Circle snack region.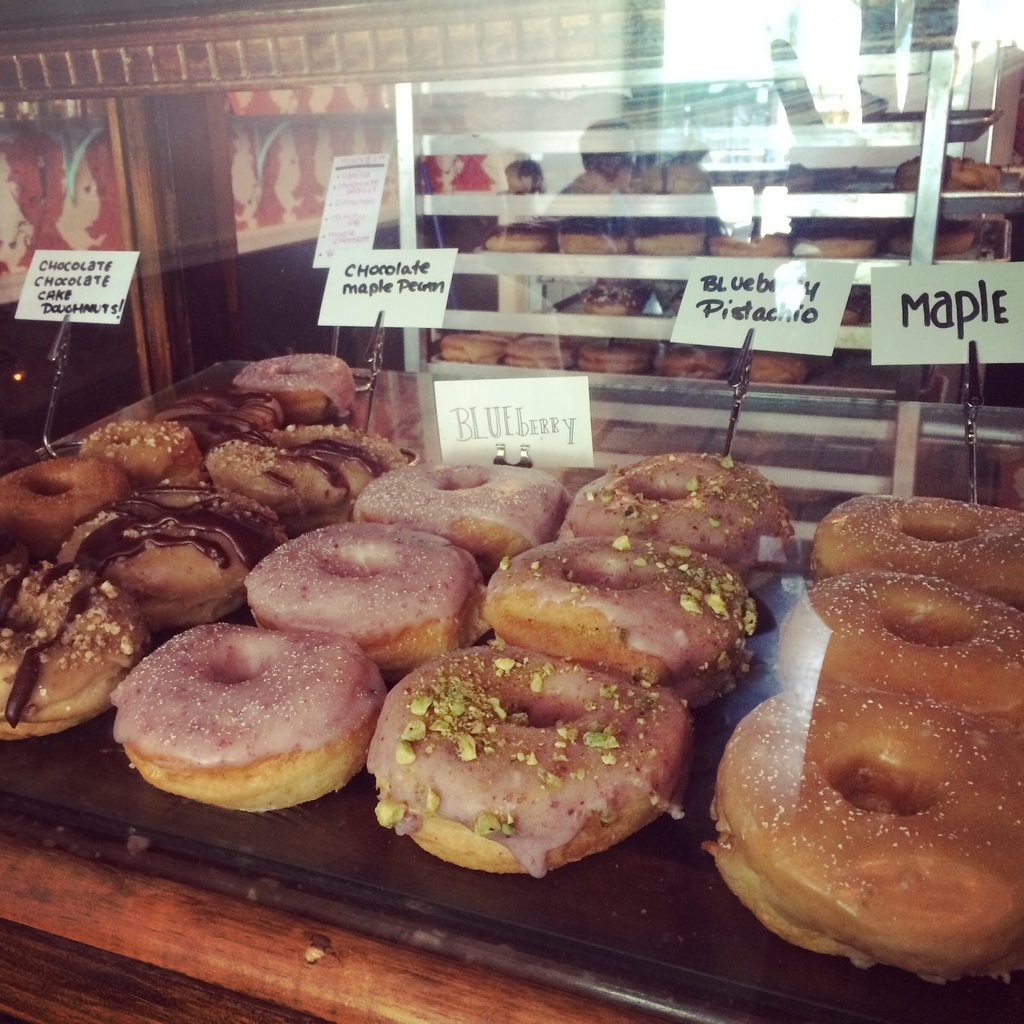
Region: bbox=(666, 288, 692, 312).
